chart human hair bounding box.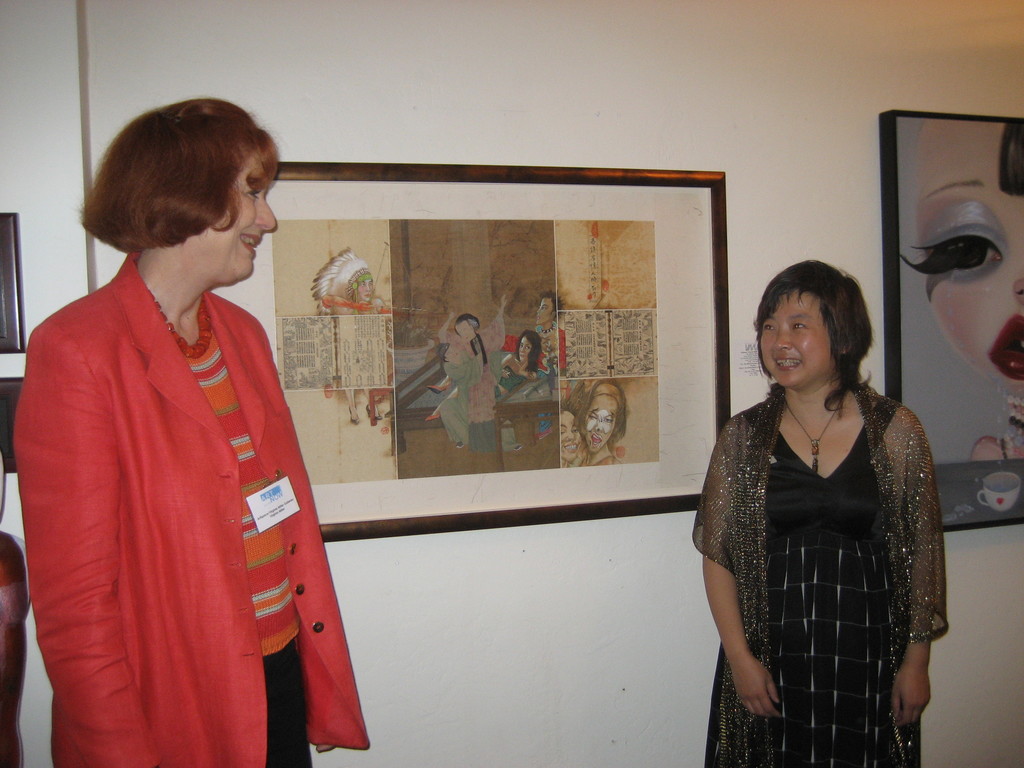
Charted: 762, 250, 873, 380.
